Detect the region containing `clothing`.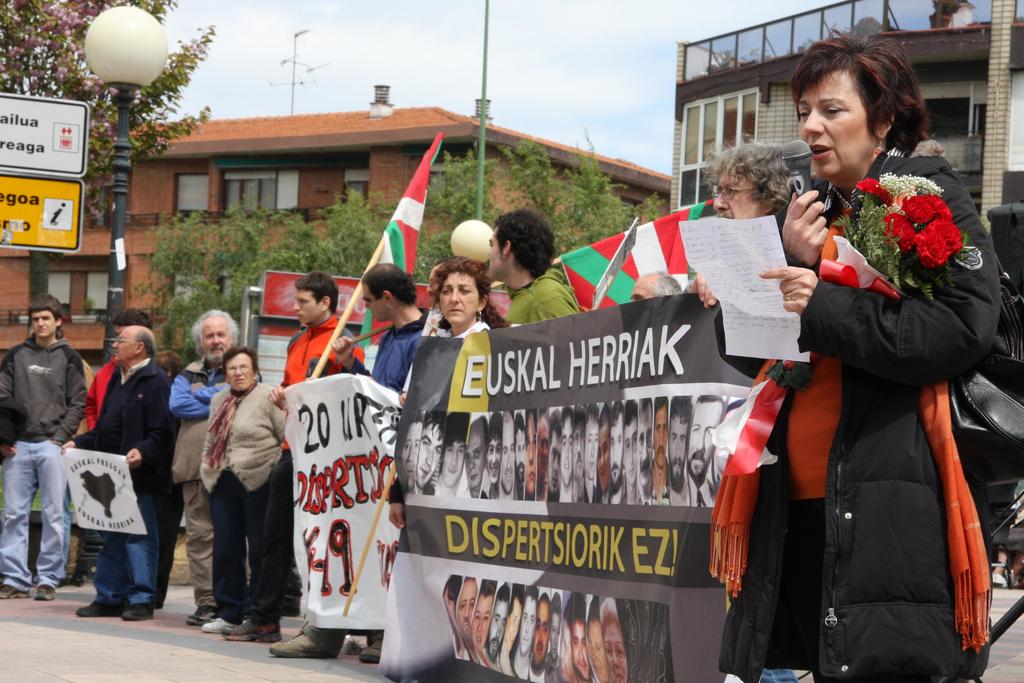
BBox(174, 347, 234, 594).
